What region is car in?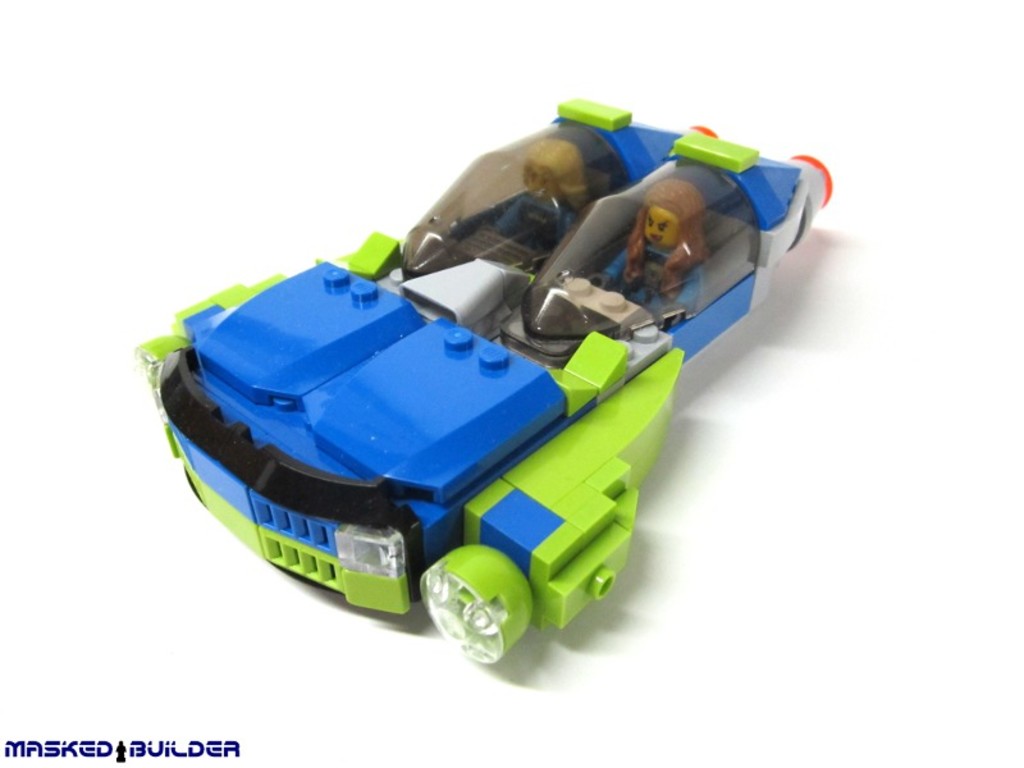
region(129, 93, 832, 664).
